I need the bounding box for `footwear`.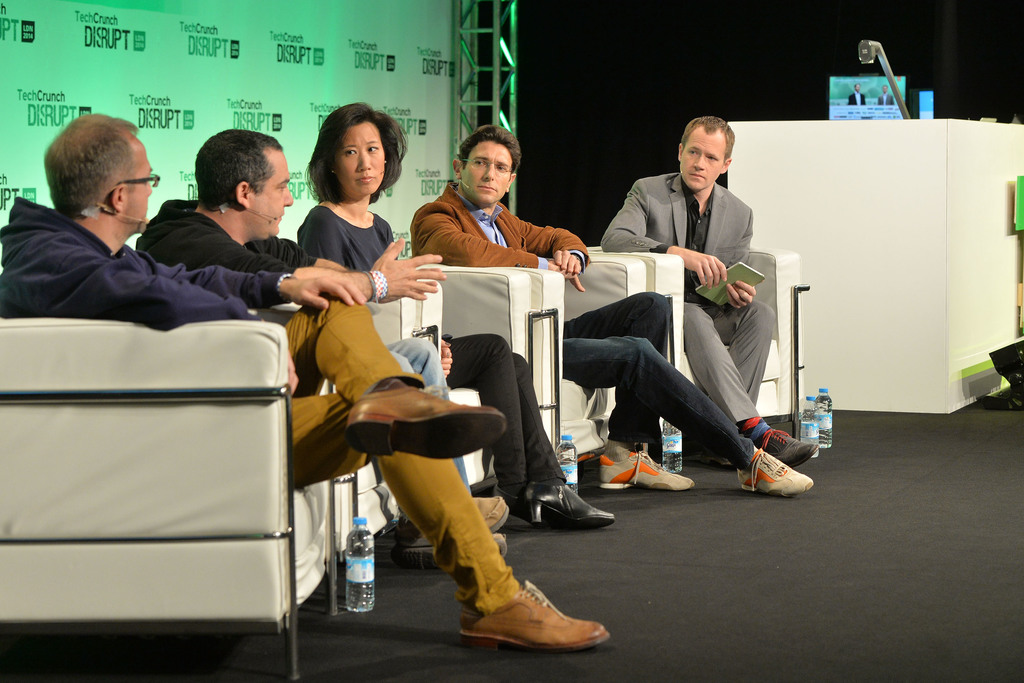
Here it is: [x1=740, y1=442, x2=818, y2=503].
